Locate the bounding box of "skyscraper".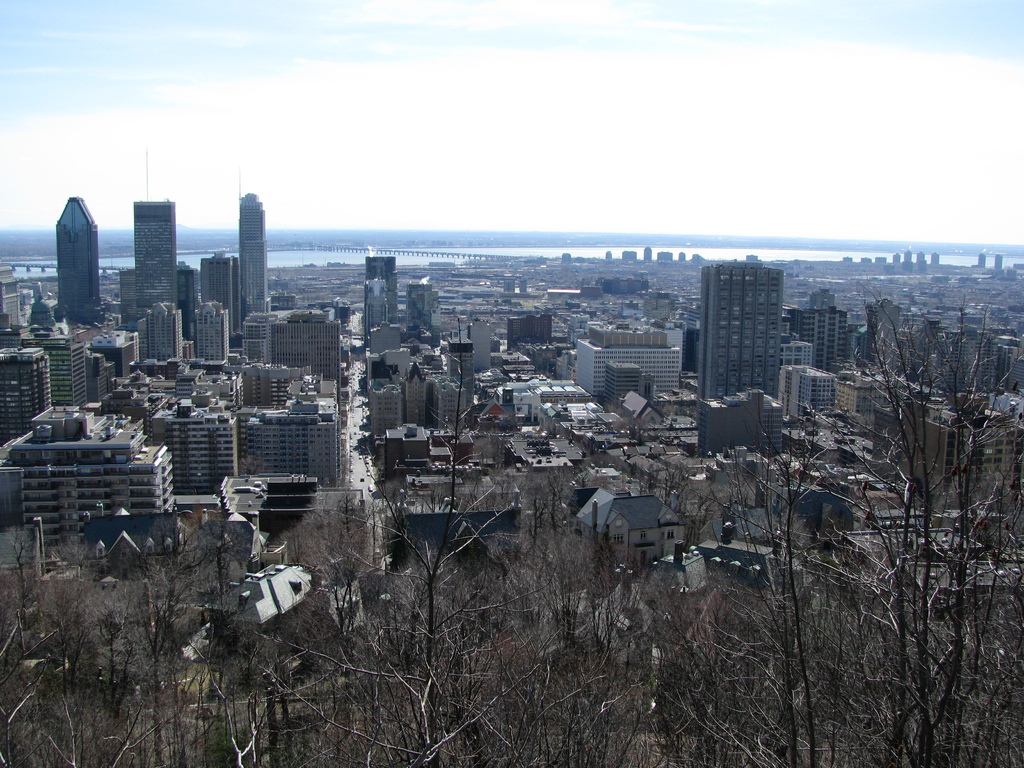
Bounding box: crop(195, 246, 244, 353).
